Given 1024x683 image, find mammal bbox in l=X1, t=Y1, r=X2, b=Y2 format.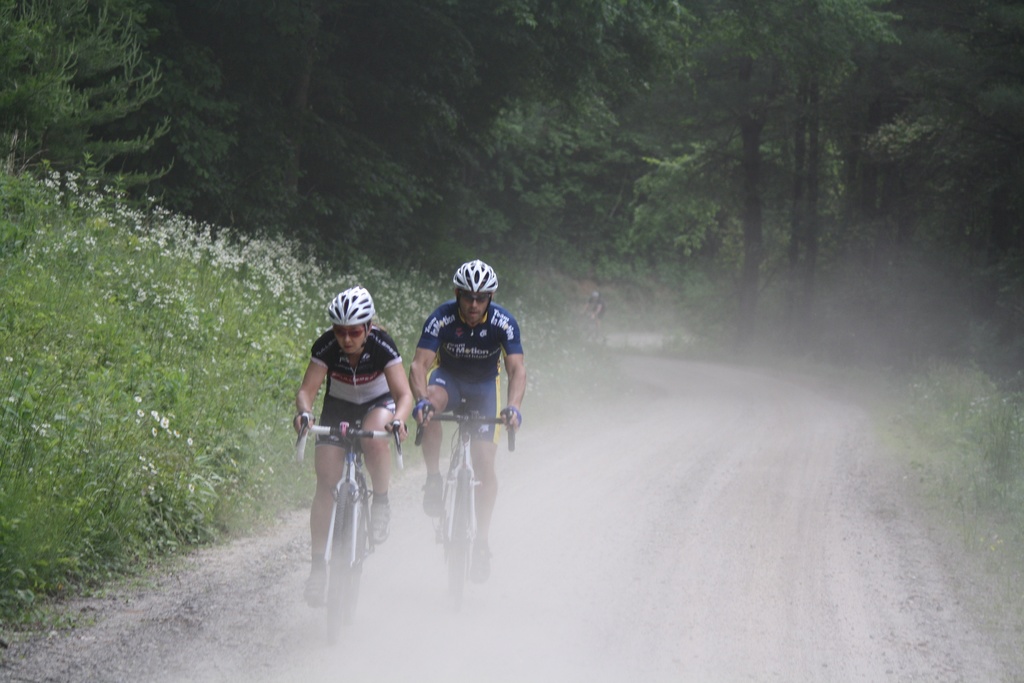
l=408, t=258, r=527, b=587.
